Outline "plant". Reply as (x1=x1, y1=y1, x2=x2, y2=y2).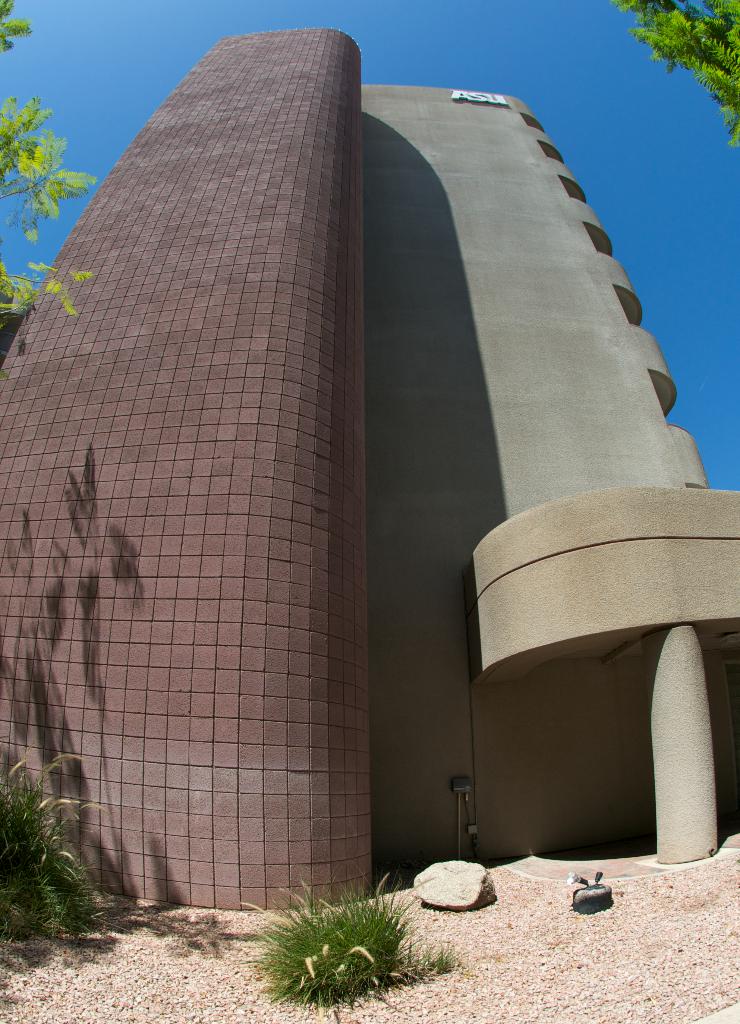
(x1=236, y1=876, x2=453, y2=1009).
